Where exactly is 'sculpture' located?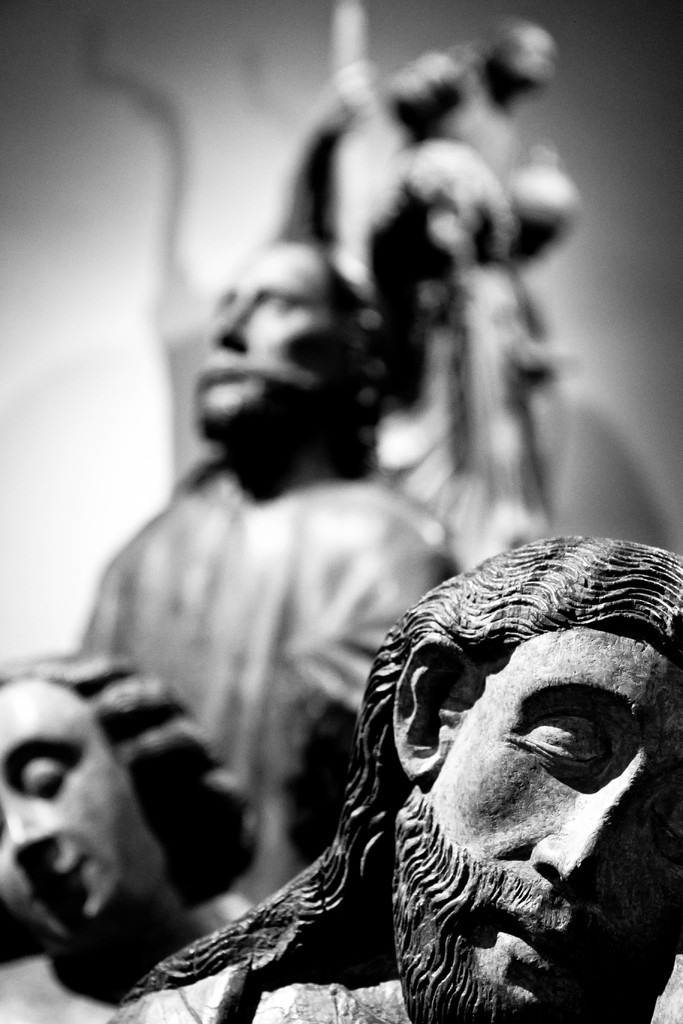
Its bounding box is pyautogui.locateOnScreen(0, 633, 265, 1021).
